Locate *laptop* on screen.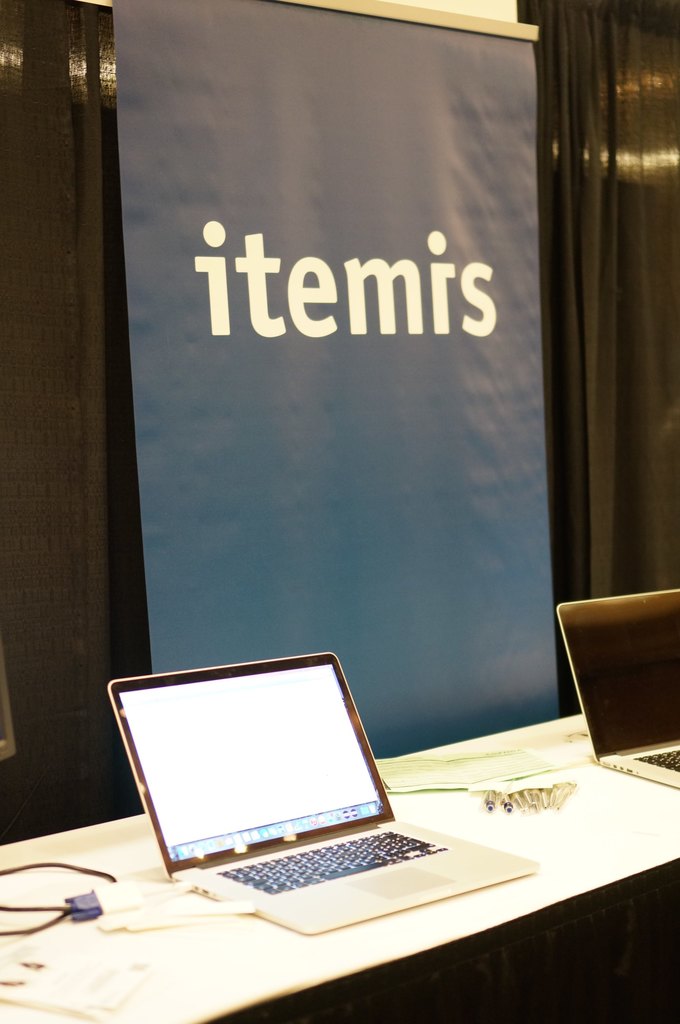
On screen at region(551, 588, 679, 790).
